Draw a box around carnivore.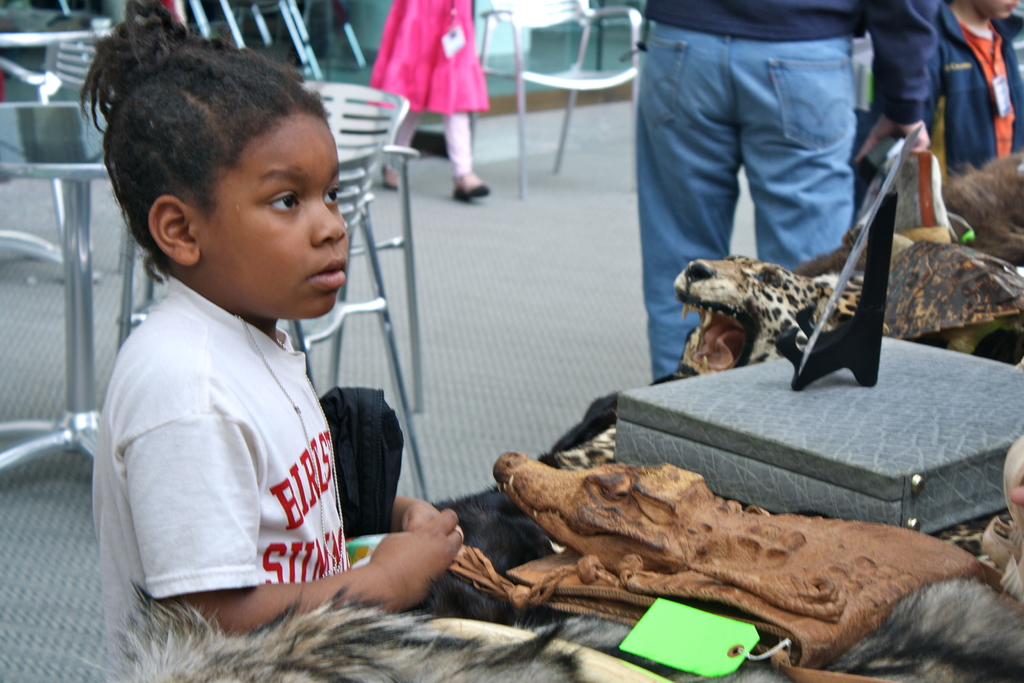
(left=619, top=0, right=913, bottom=384).
